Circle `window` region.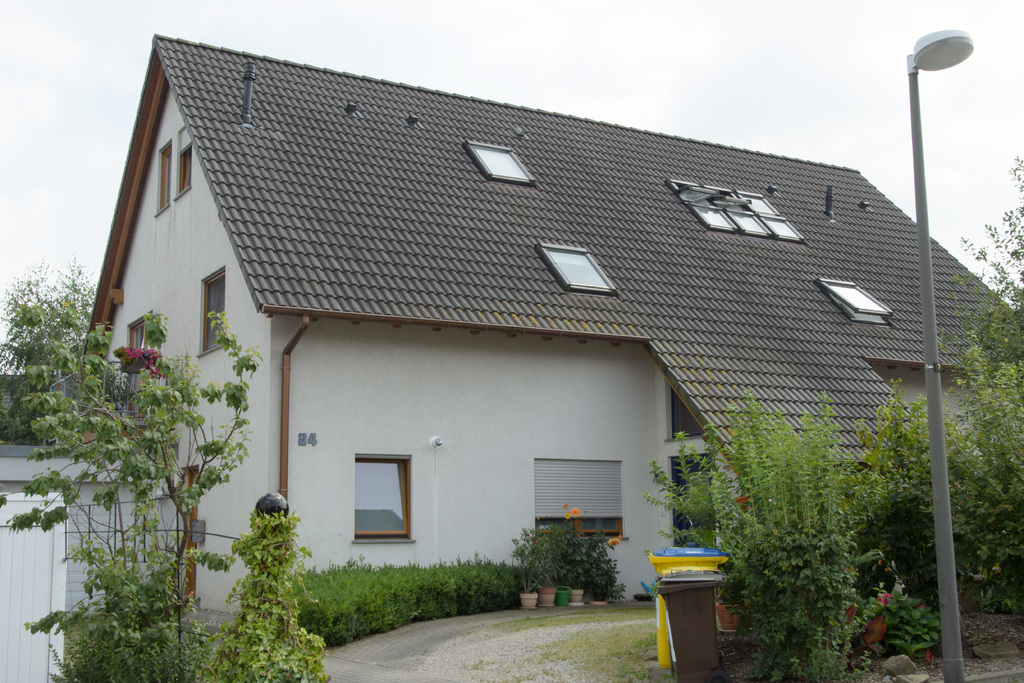
Region: 820:279:893:332.
